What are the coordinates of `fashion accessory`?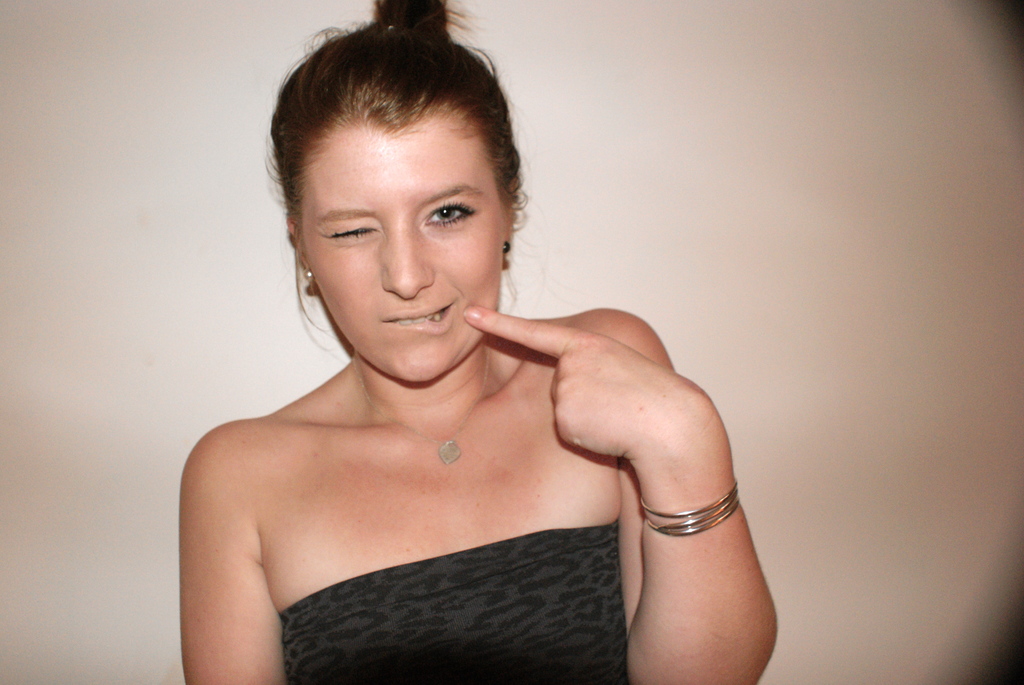
(300,269,316,283).
